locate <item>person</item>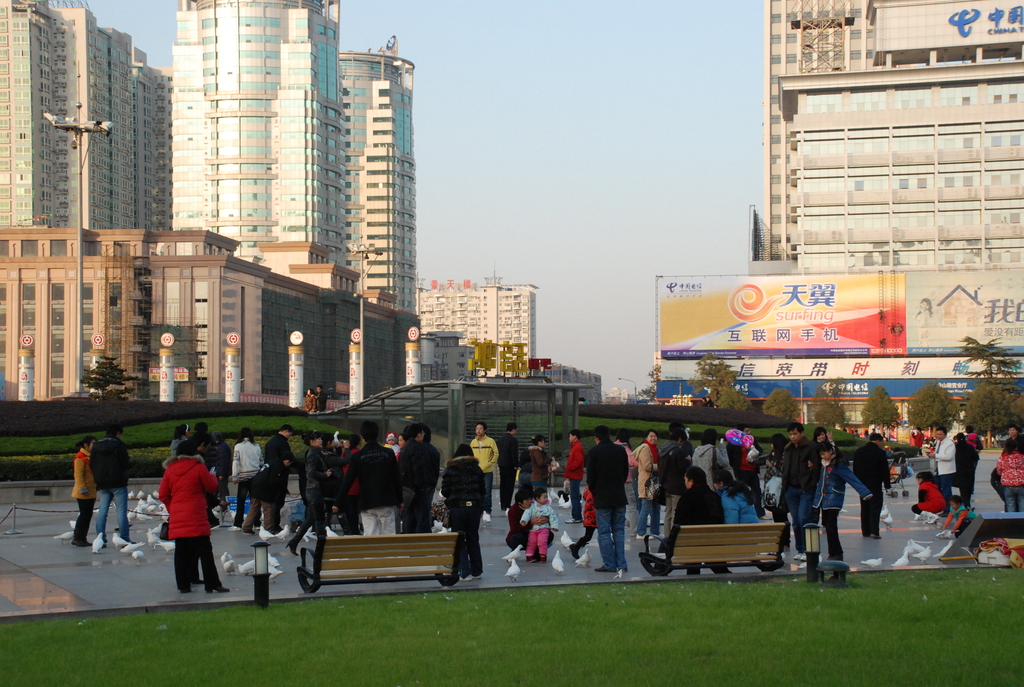
<bbox>717, 431, 764, 502</bbox>
